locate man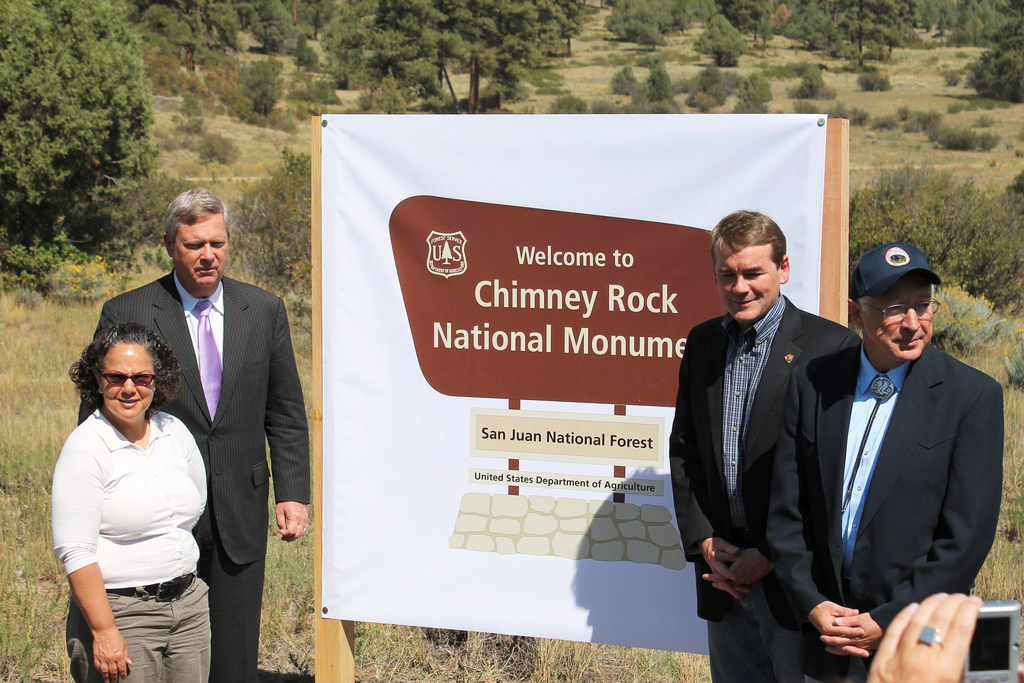
box=[76, 189, 309, 682]
